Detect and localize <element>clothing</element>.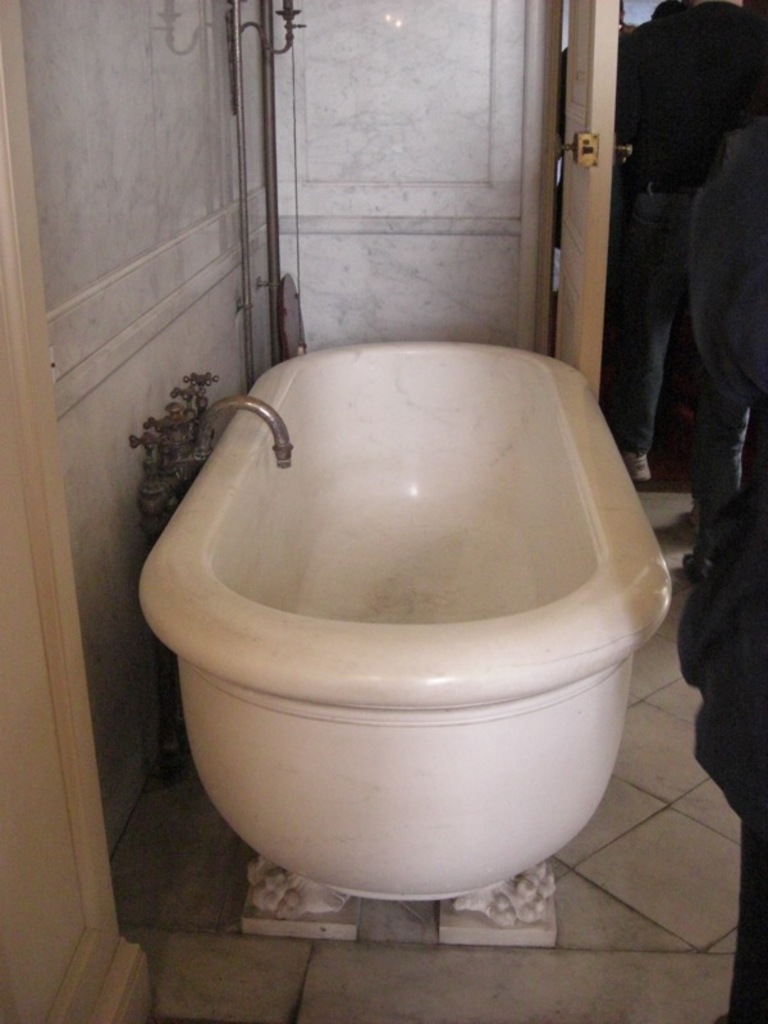
Localized at 549, 28, 643, 271.
